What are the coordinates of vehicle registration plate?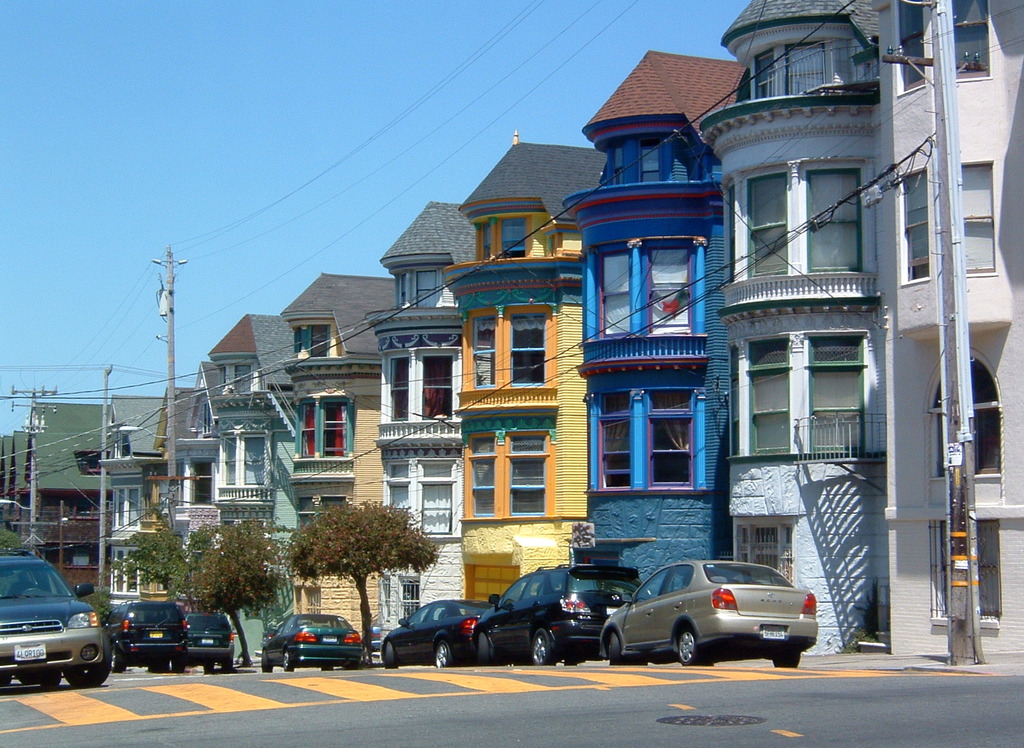
bbox=(17, 642, 47, 662).
